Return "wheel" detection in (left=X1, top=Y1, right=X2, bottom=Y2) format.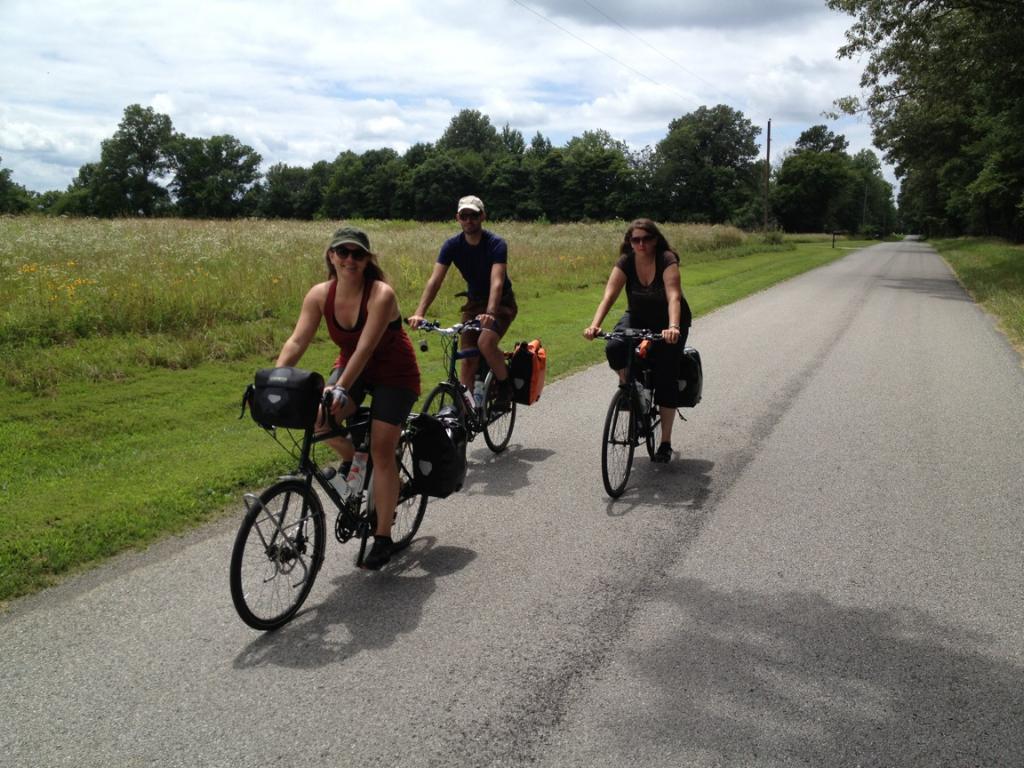
(left=232, top=483, right=320, bottom=634).
